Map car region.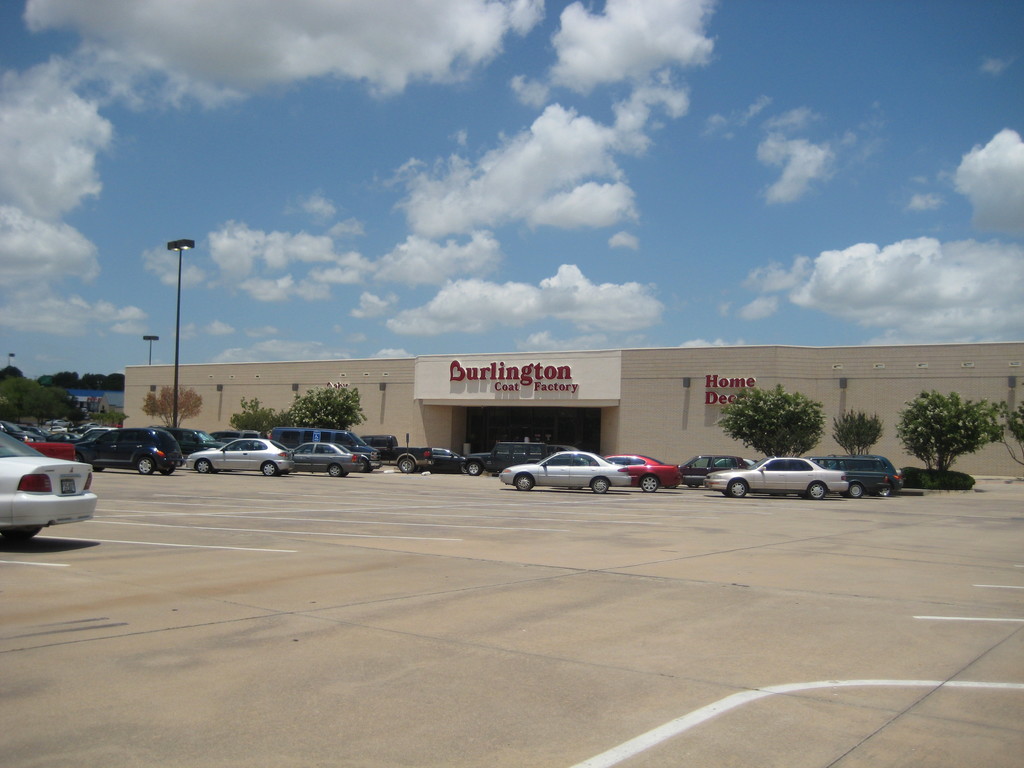
Mapped to (181, 435, 303, 477).
